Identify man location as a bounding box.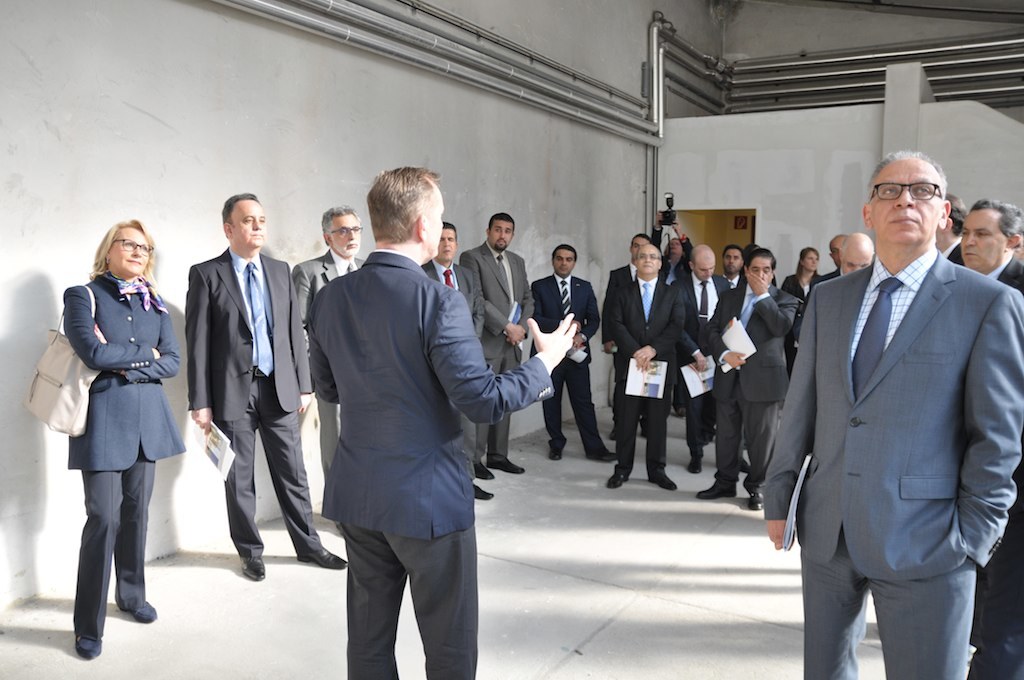
[x1=762, y1=149, x2=1023, y2=679].
